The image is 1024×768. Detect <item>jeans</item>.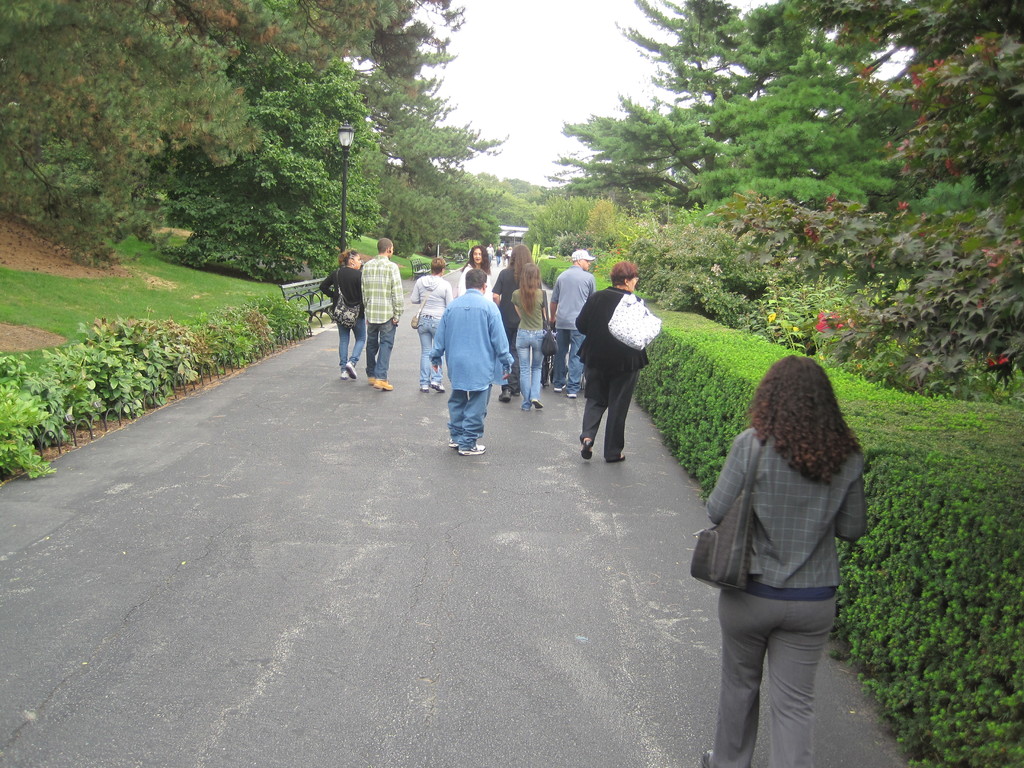
Detection: [left=415, top=322, right=441, bottom=379].
